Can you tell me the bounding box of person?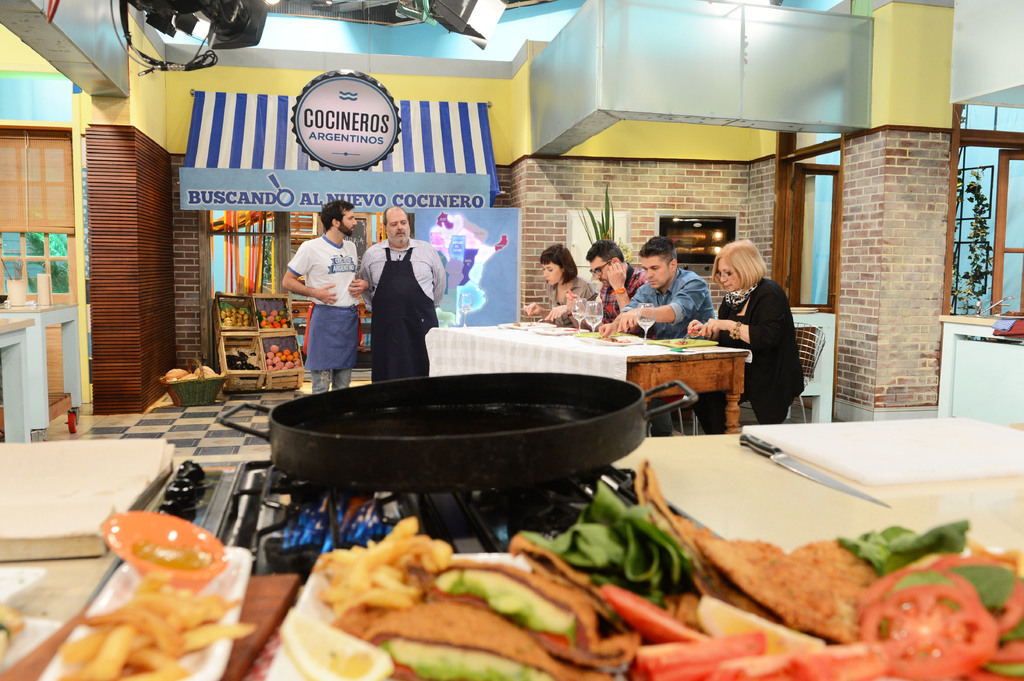
bbox=[683, 237, 804, 434].
